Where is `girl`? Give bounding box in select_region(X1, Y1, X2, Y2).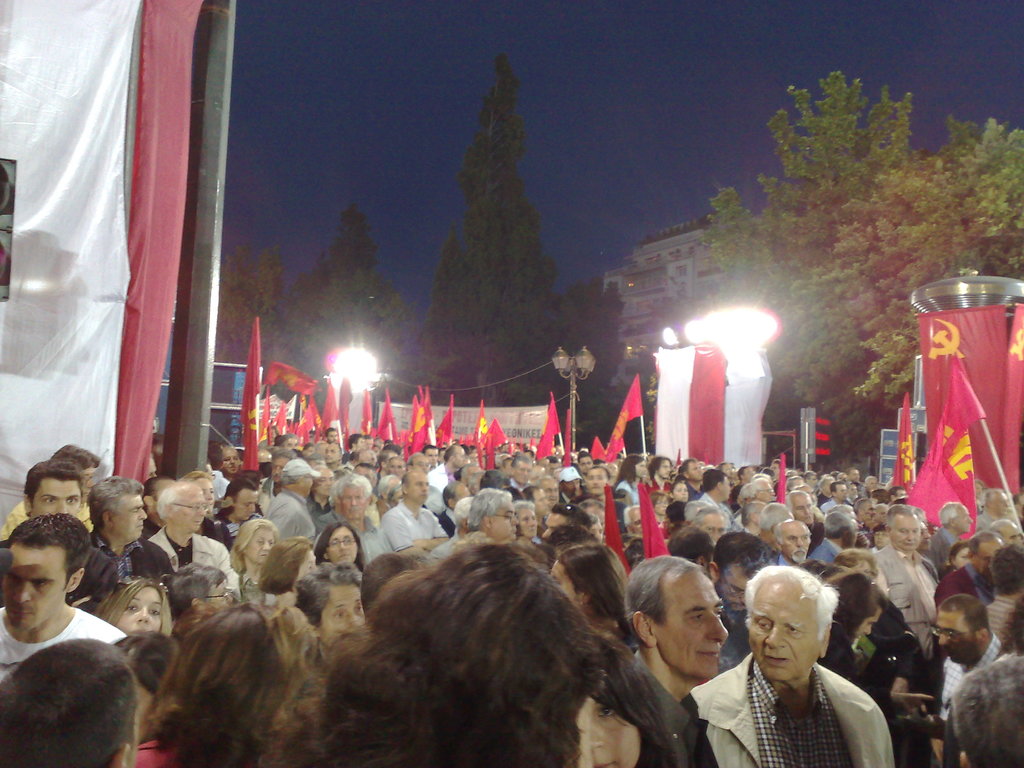
select_region(817, 570, 893, 694).
